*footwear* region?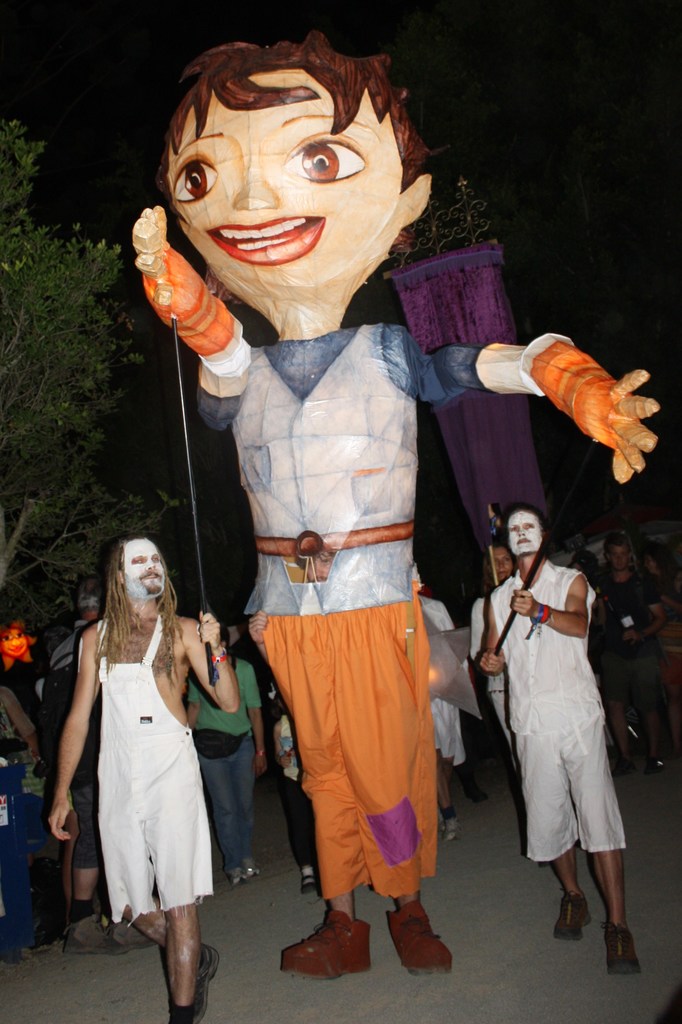
386 899 451 976
